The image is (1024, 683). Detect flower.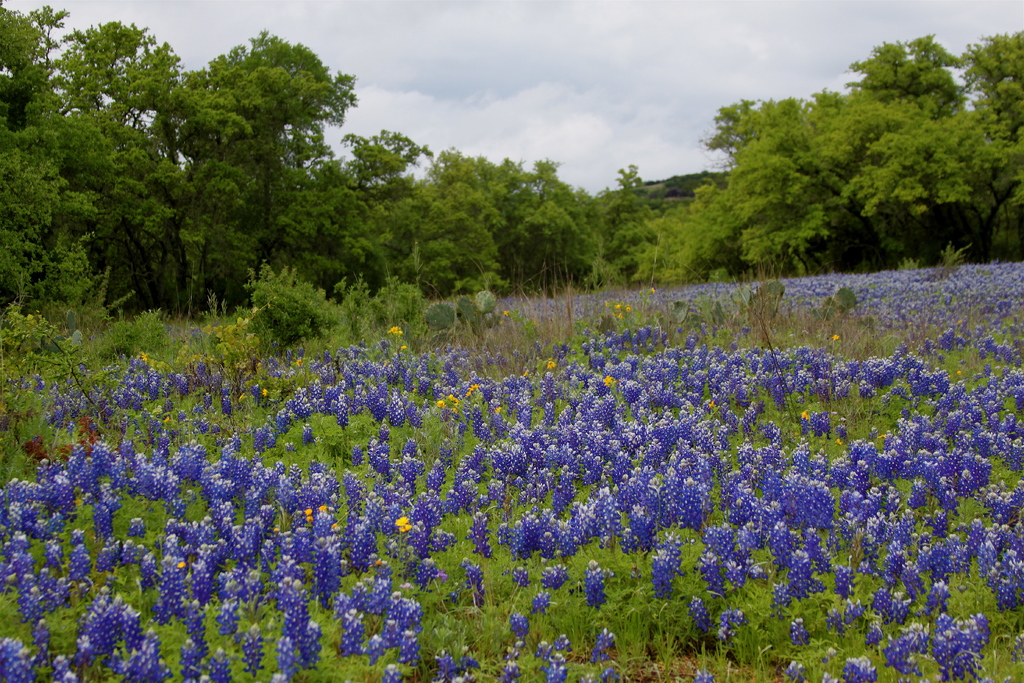
Detection: box=[400, 343, 408, 350].
